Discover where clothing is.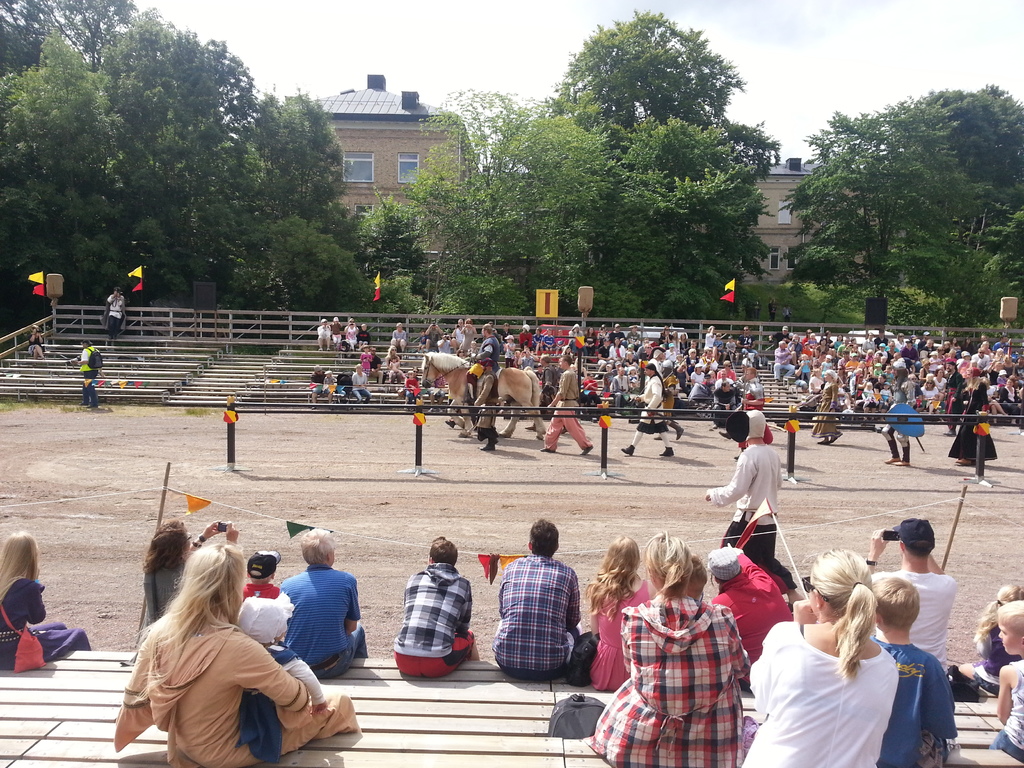
Discovered at 585/592/744/764.
